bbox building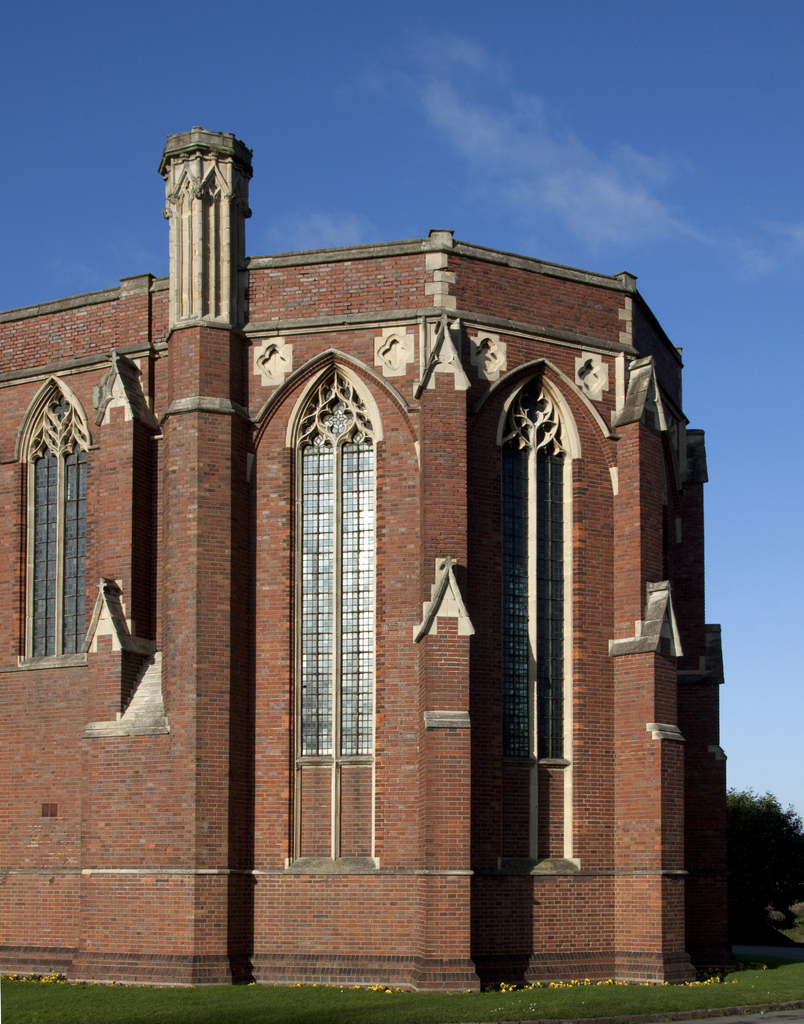
(left=0, top=127, right=732, bottom=995)
